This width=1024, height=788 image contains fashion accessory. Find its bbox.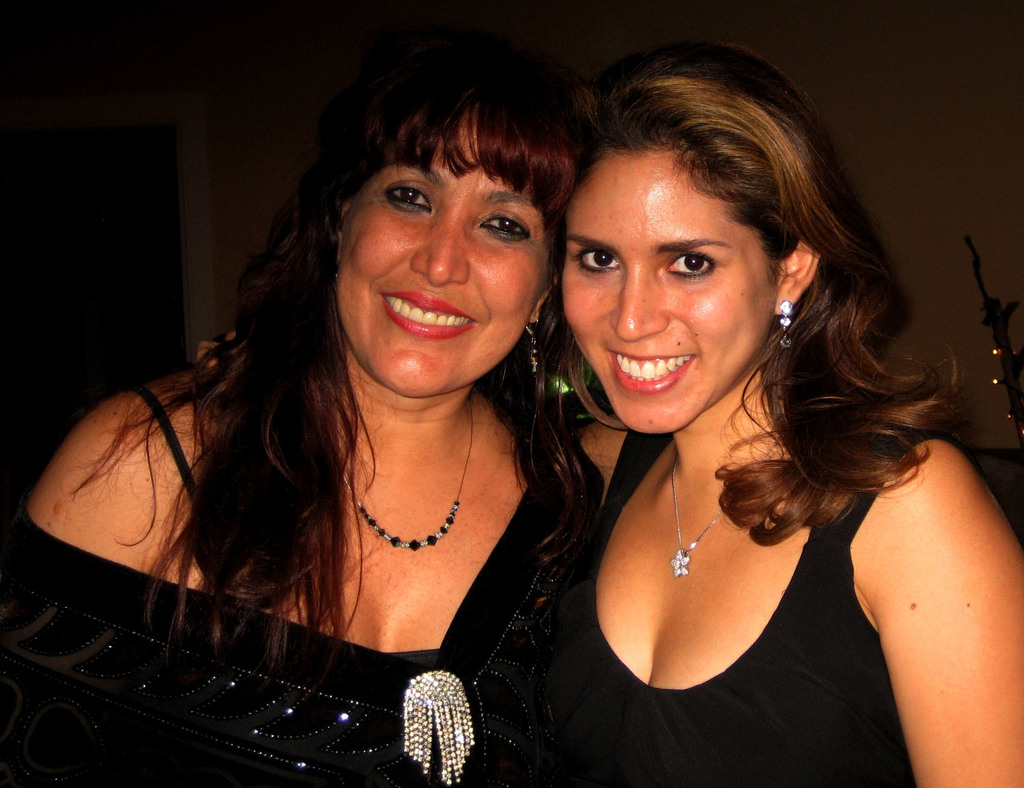
[x1=523, y1=319, x2=541, y2=379].
